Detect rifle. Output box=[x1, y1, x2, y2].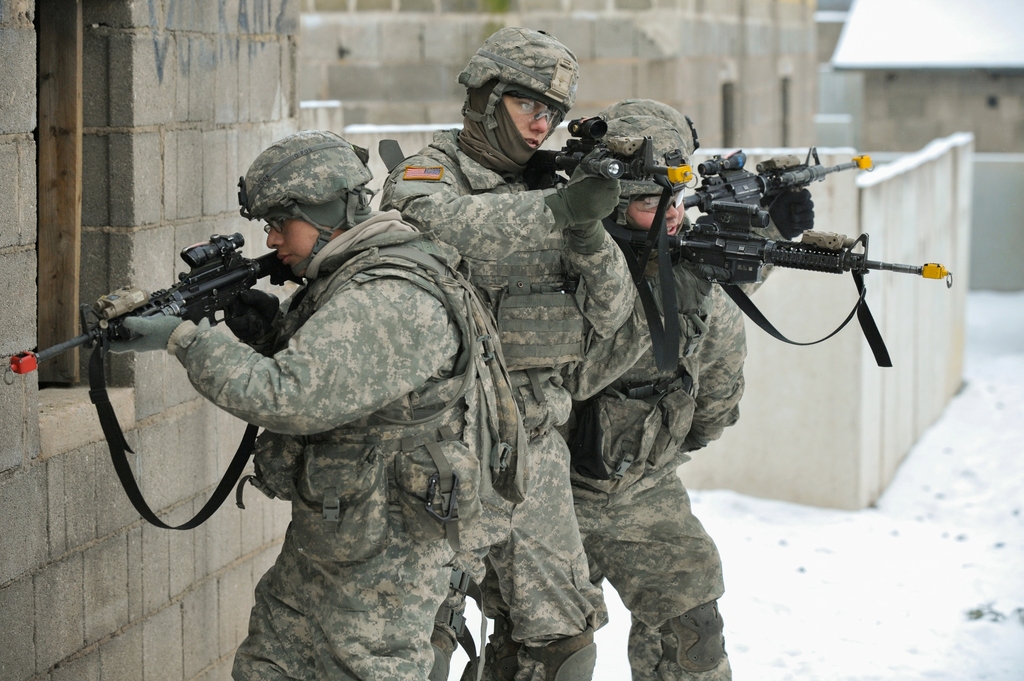
box=[599, 192, 960, 289].
